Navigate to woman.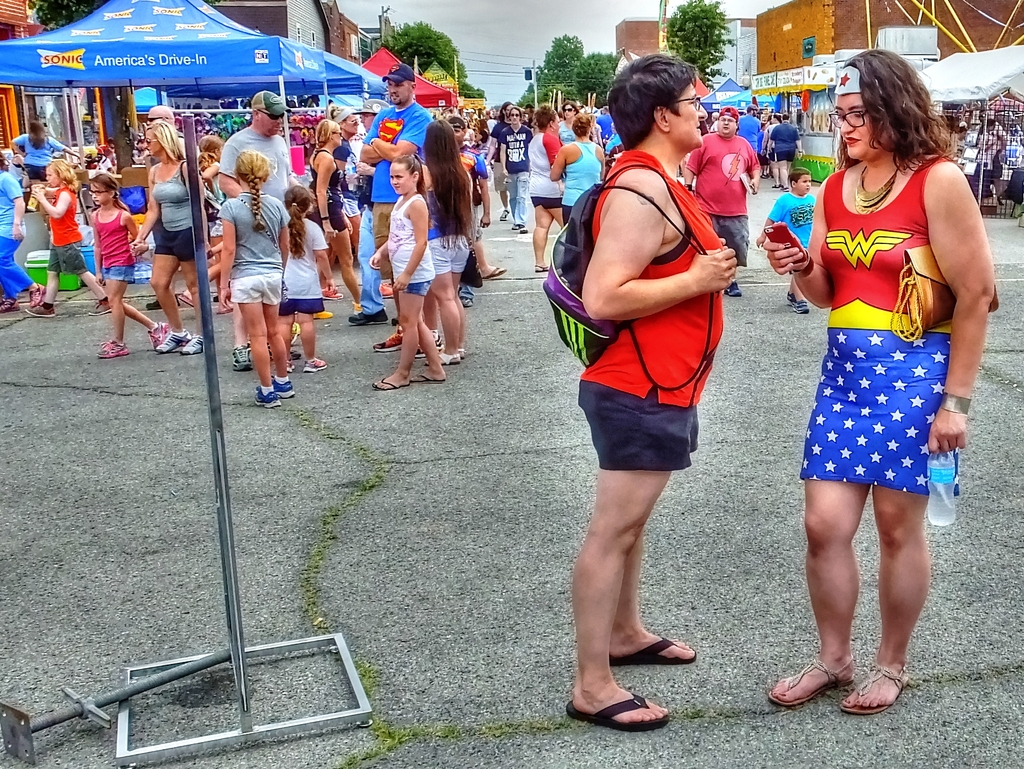
Navigation target: {"x1": 551, "y1": 113, "x2": 608, "y2": 217}.
